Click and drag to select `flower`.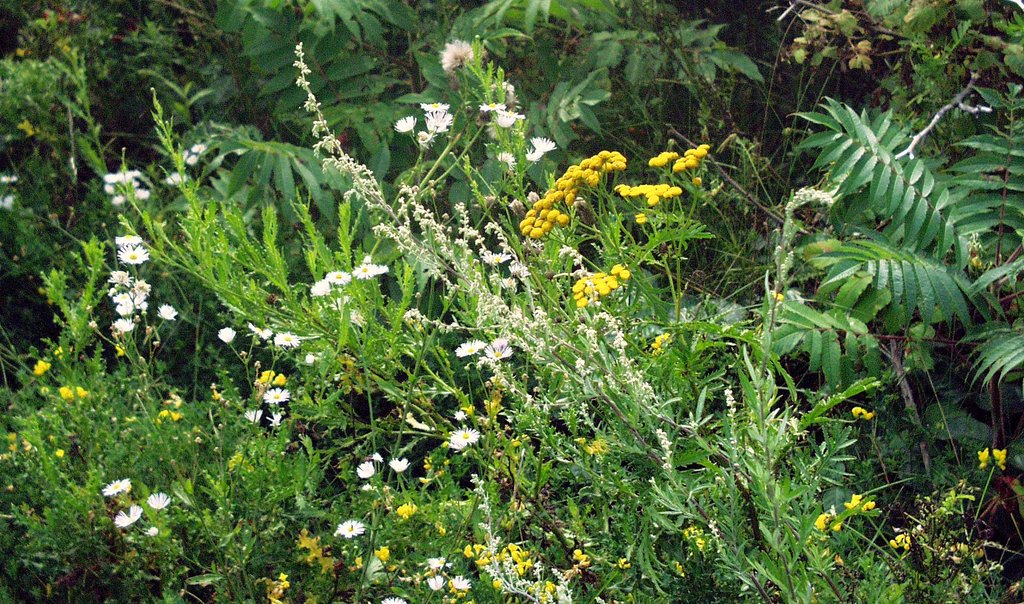
Selection: [left=115, top=288, right=136, bottom=313].
